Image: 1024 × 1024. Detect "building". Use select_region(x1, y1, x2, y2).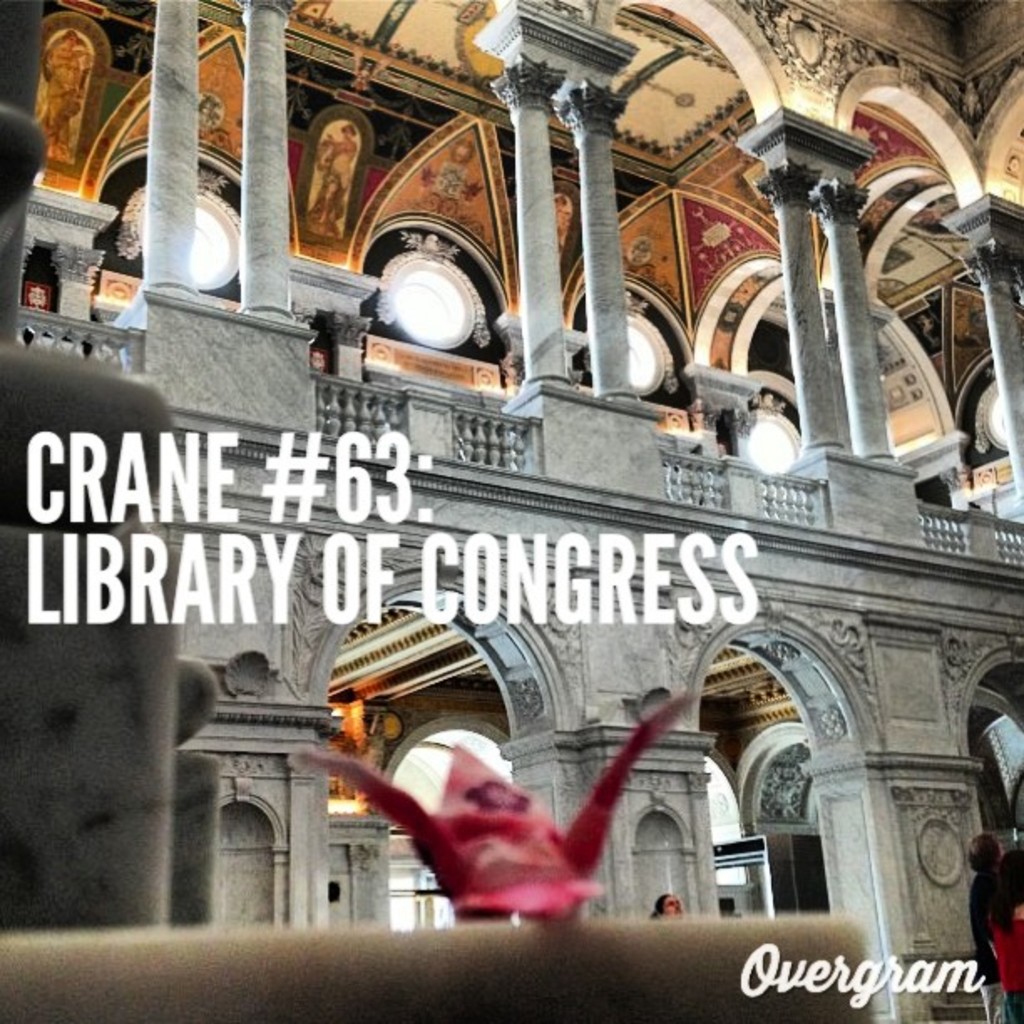
select_region(0, 0, 1022, 1022).
